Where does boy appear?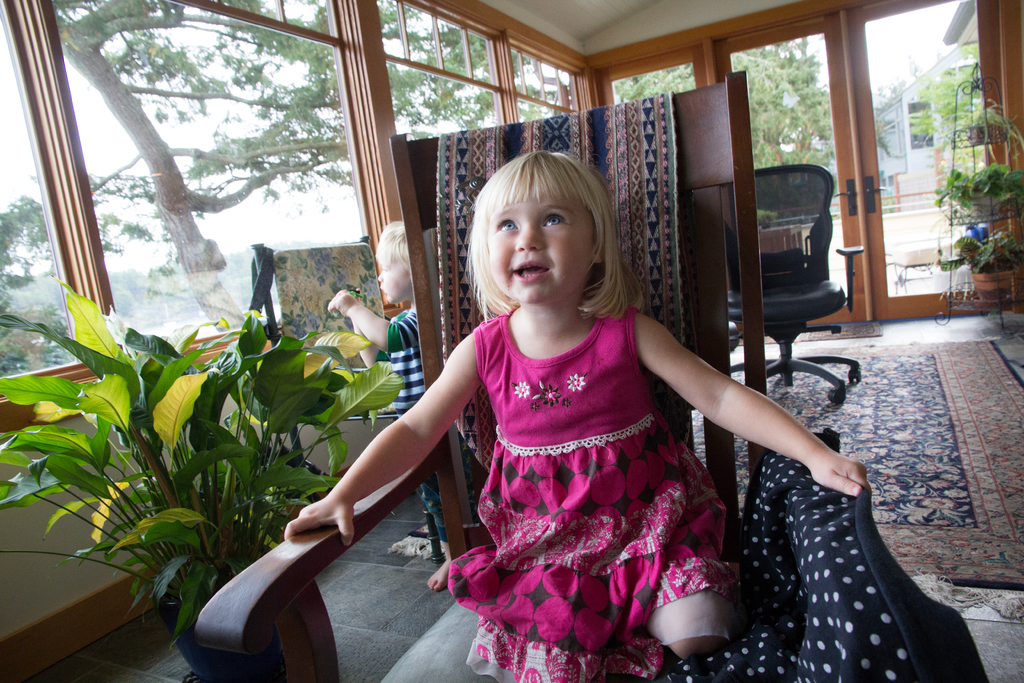
Appears at 322/224/466/600.
